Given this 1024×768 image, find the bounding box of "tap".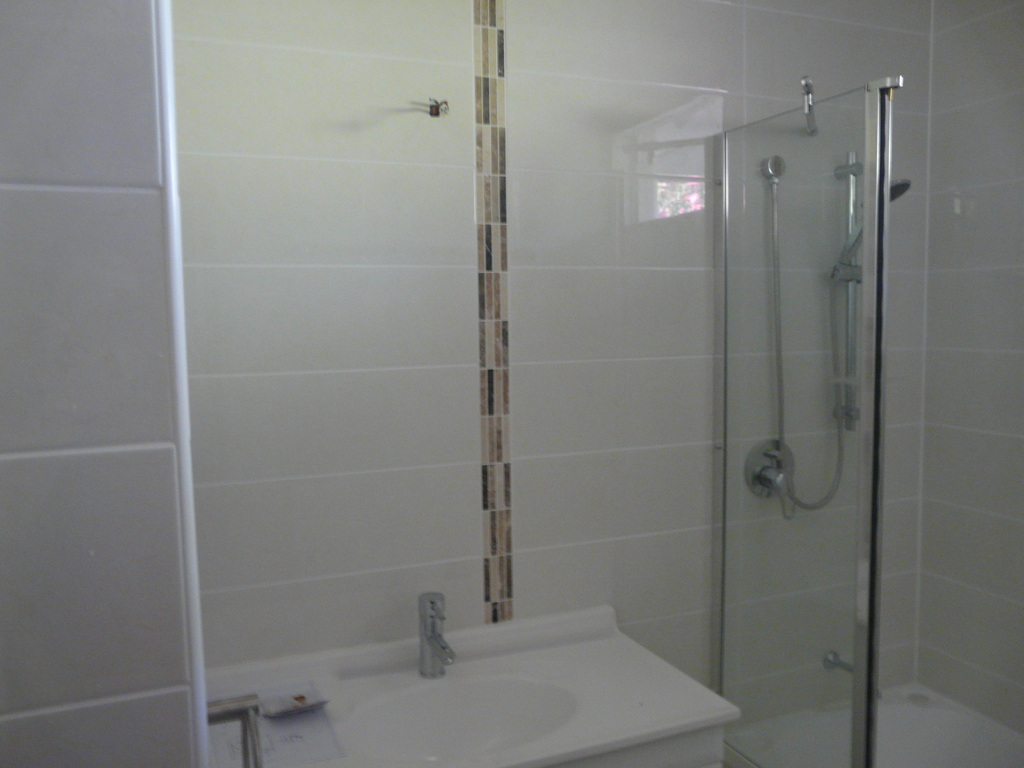
BBox(416, 591, 459, 677).
